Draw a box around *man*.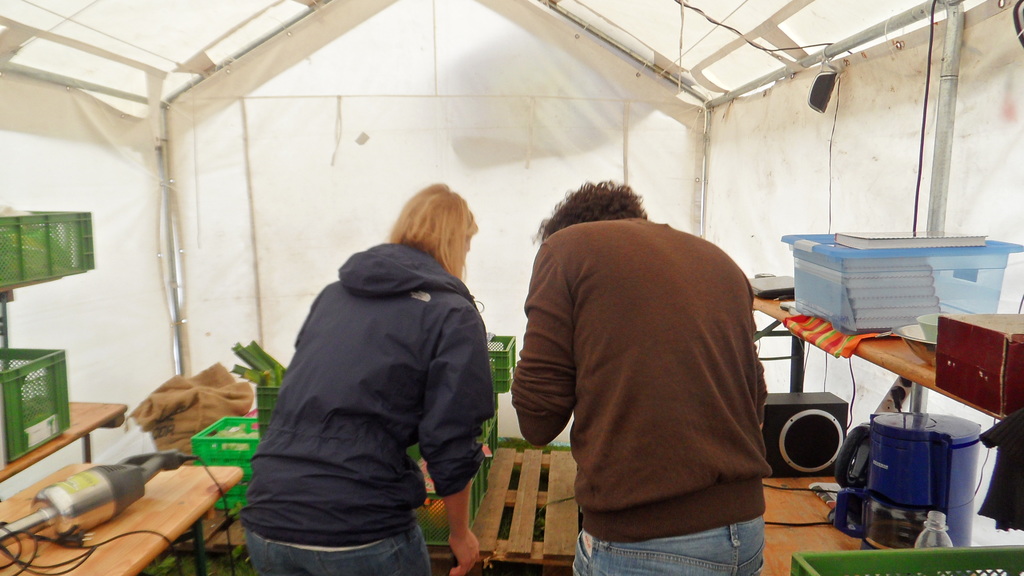
[509,184,768,575].
